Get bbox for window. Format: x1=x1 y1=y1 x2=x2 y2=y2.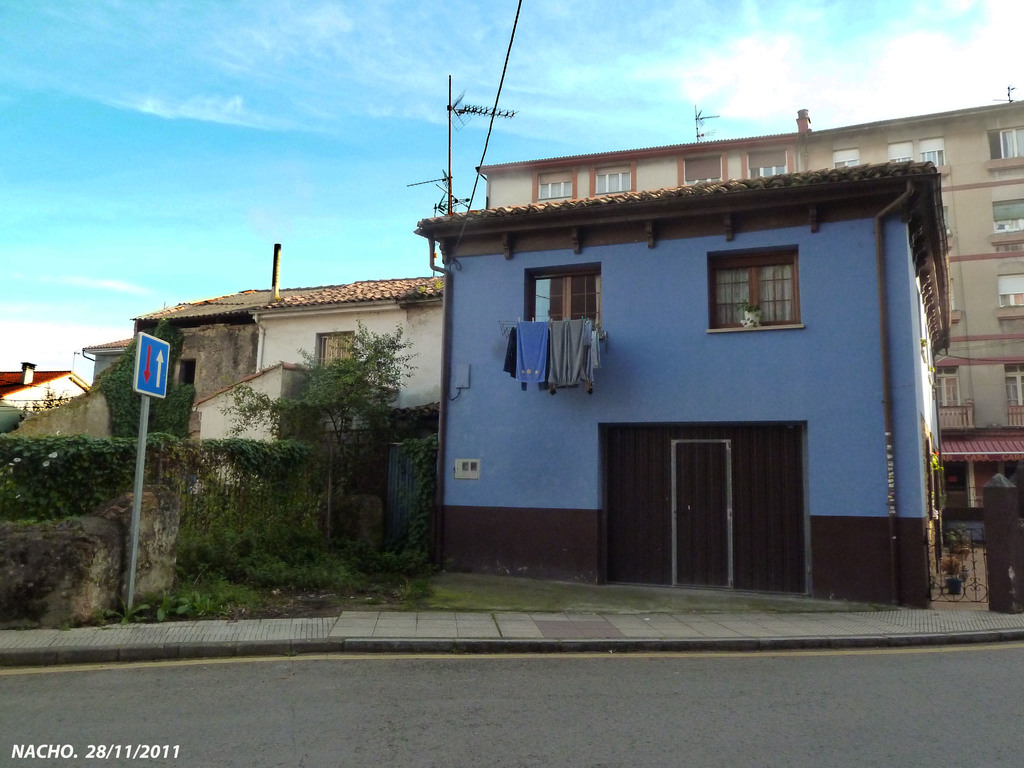
x1=916 y1=136 x2=943 y2=162.
